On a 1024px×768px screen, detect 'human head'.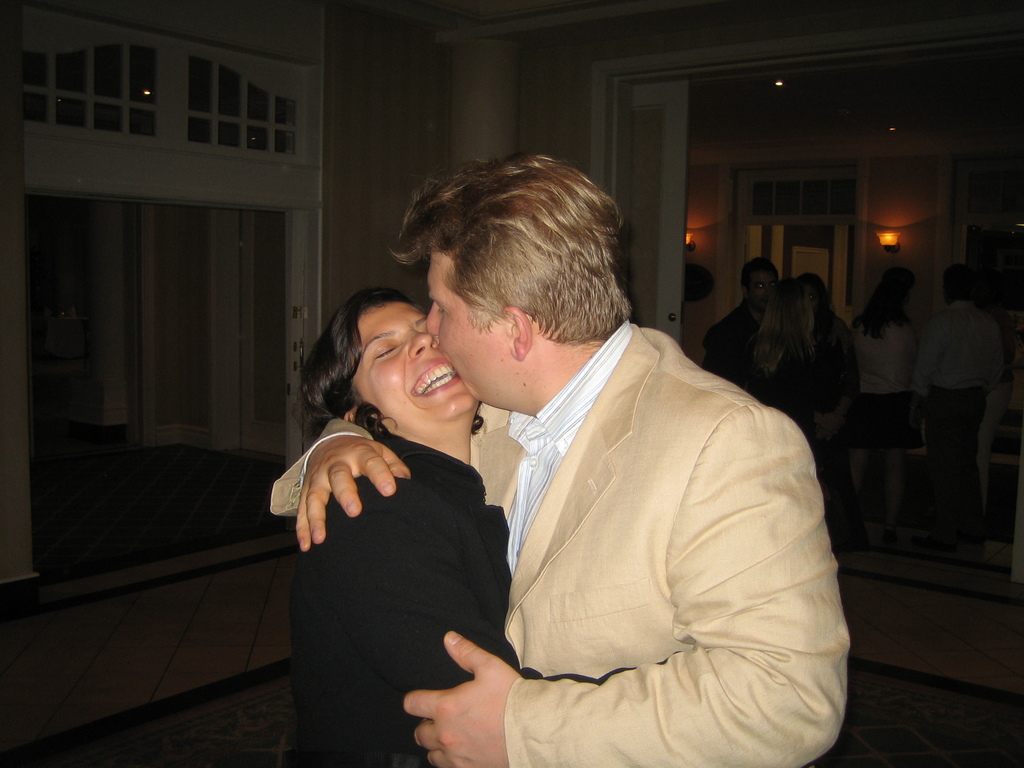
762, 280, 816, 335.
